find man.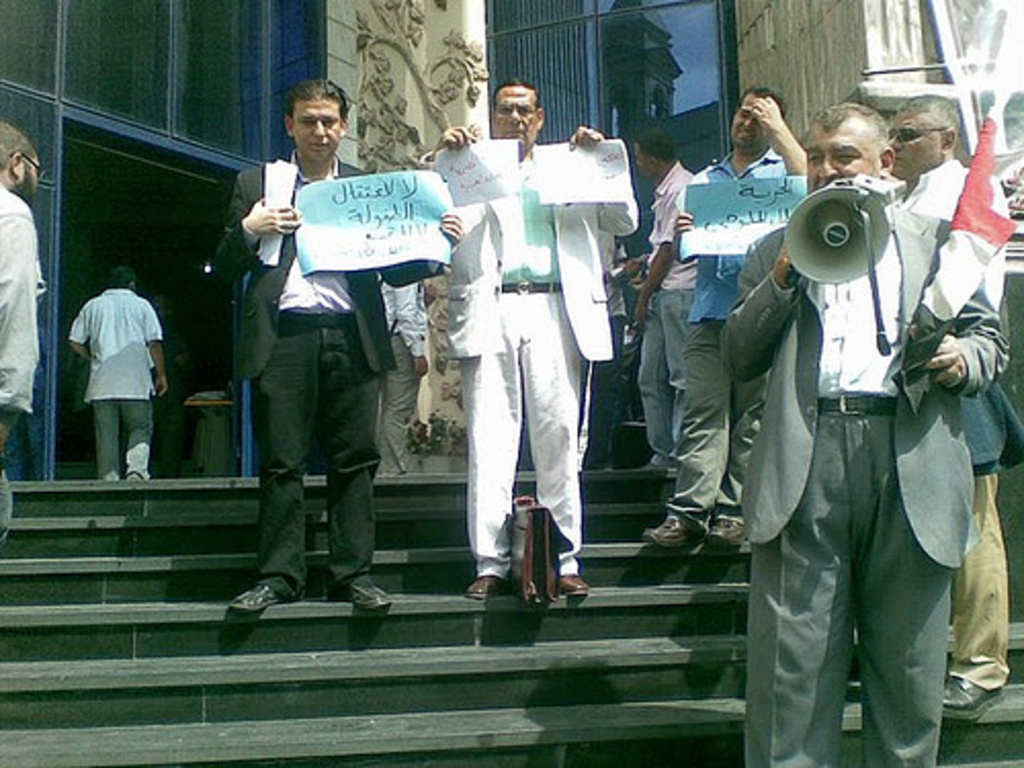
BBox(68, 264, 168, 477).
